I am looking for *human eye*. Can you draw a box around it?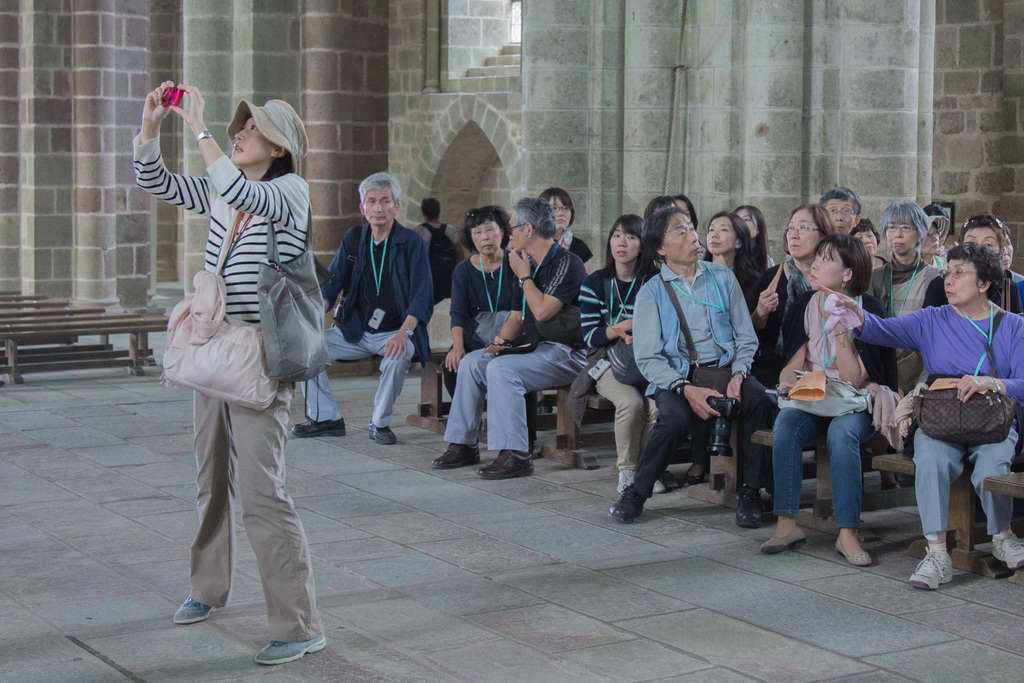
Sure, the bounding box is 887/224/895/229.
